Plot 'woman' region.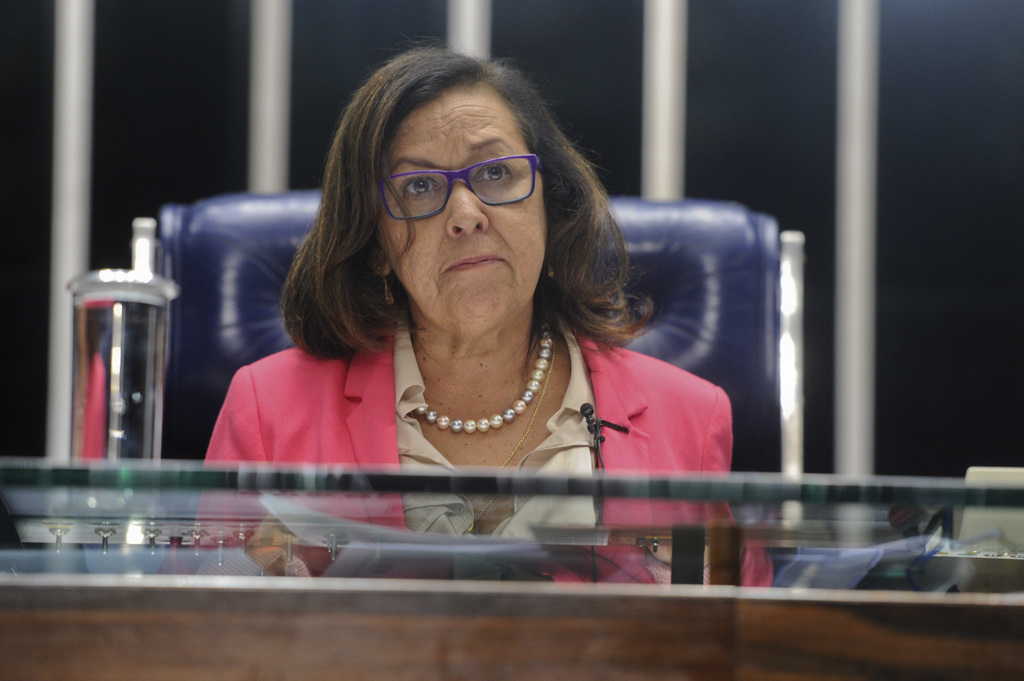
Plotted at BBox(172, 51, 762, 561).
